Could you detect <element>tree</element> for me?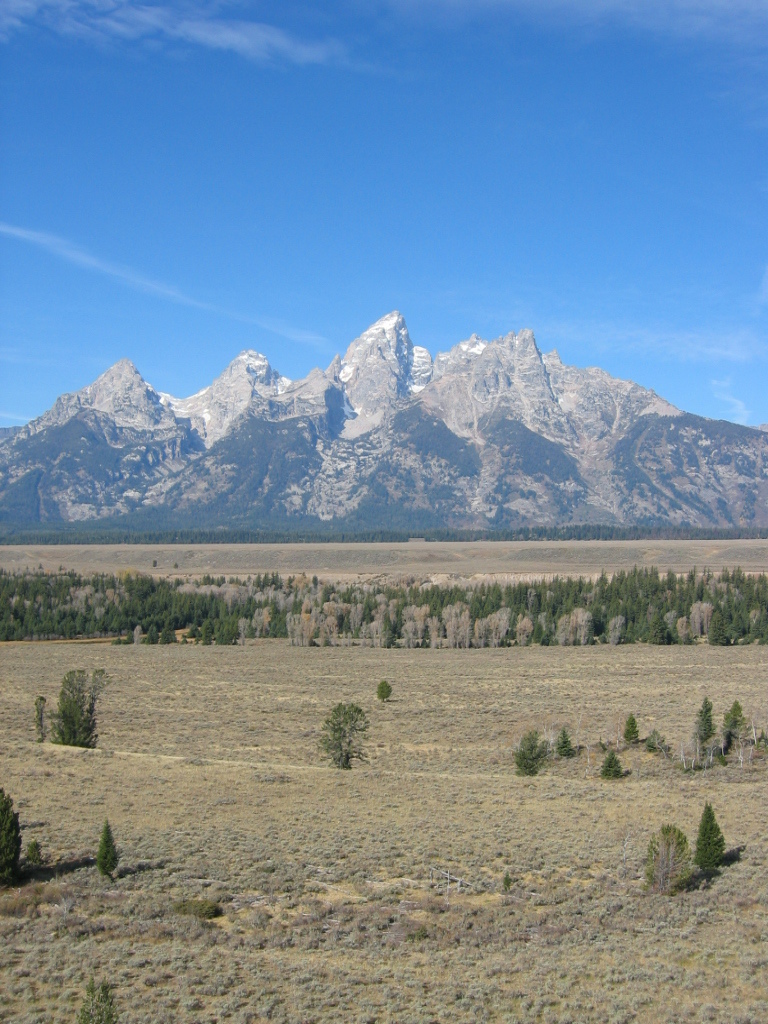
Detection result: (82,981,130,1023).
